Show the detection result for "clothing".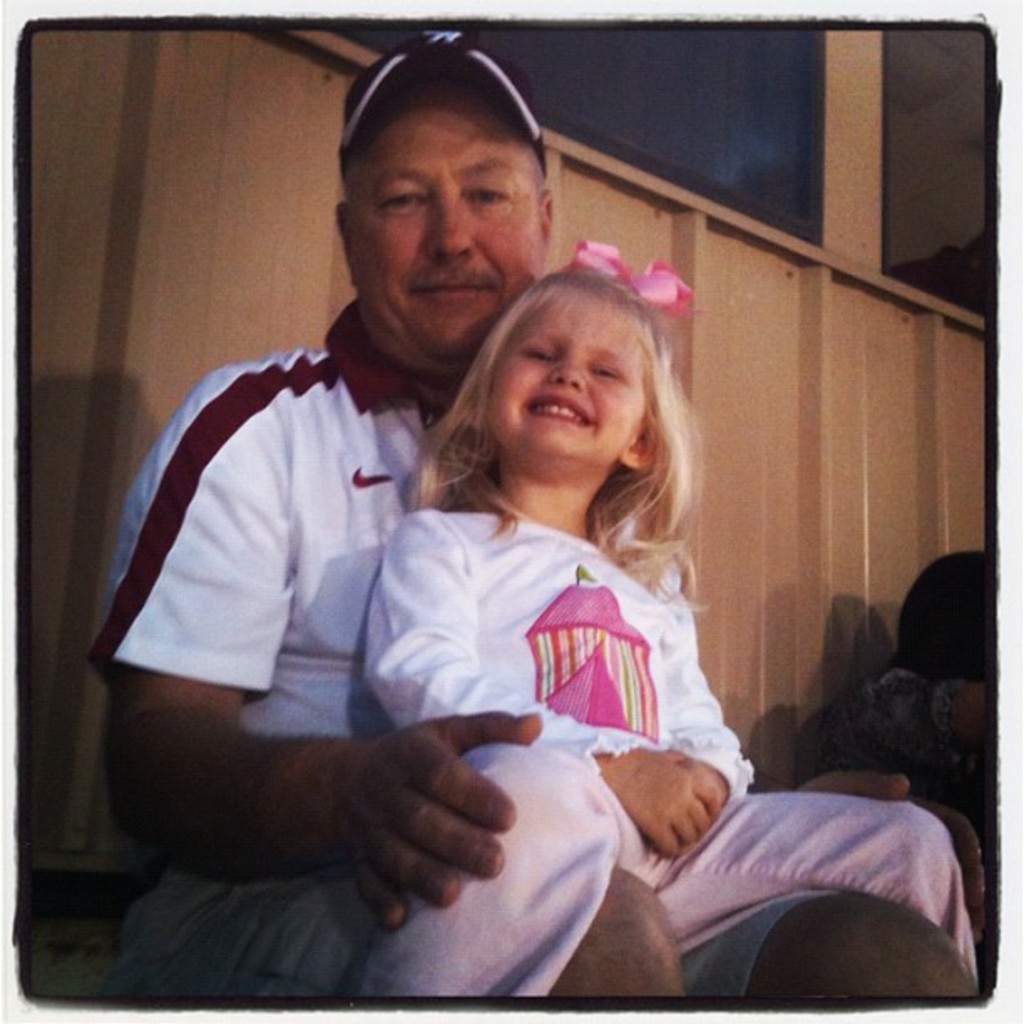
region(353, 507, 986, 1001).
